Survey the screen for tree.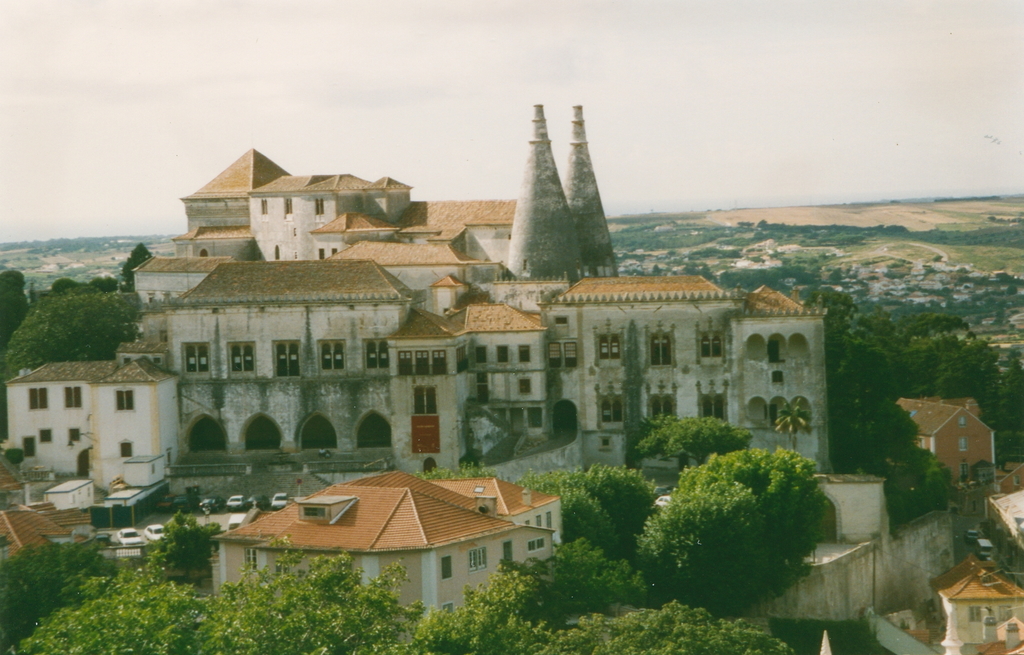
Survey found: region(877, 441, 948, 533).
